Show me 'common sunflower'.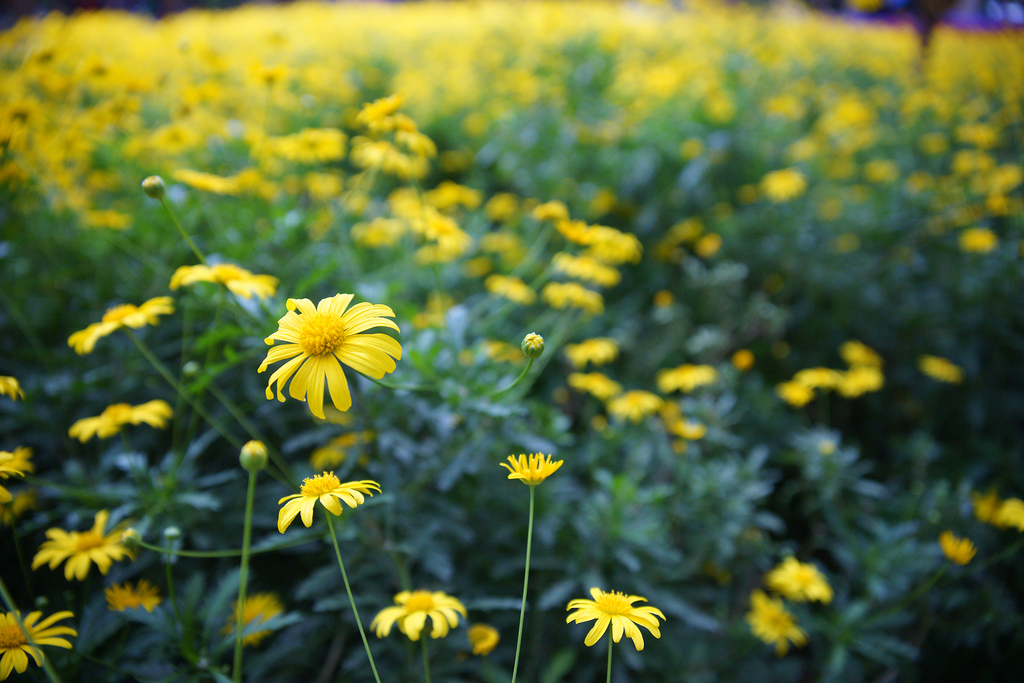
'common sunflower' is here: [254,298,401,414].
